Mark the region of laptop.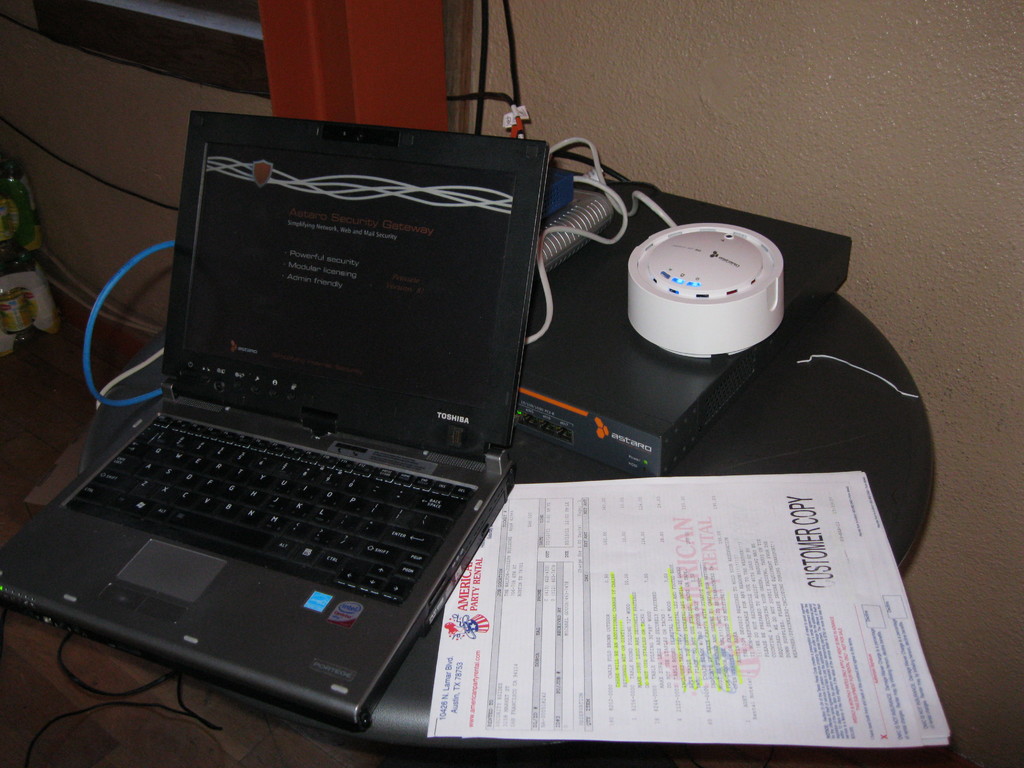
Region: BBox(0, 135, 548, 733).
